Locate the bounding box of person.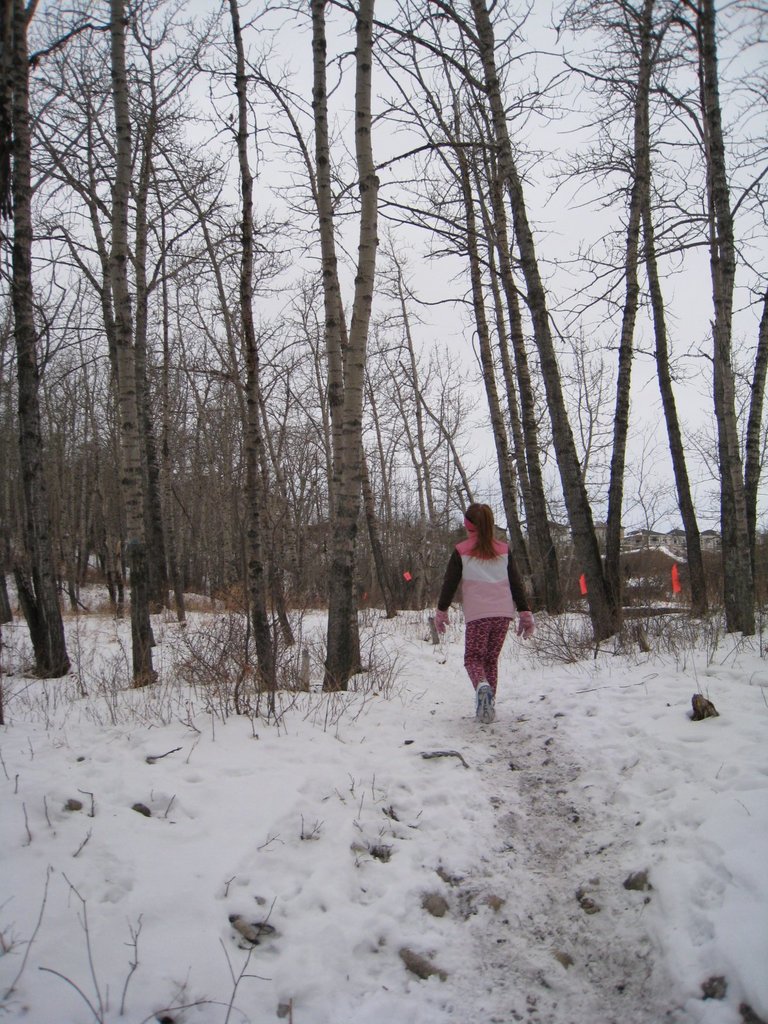
Bounding box: [443,492,538,730].
